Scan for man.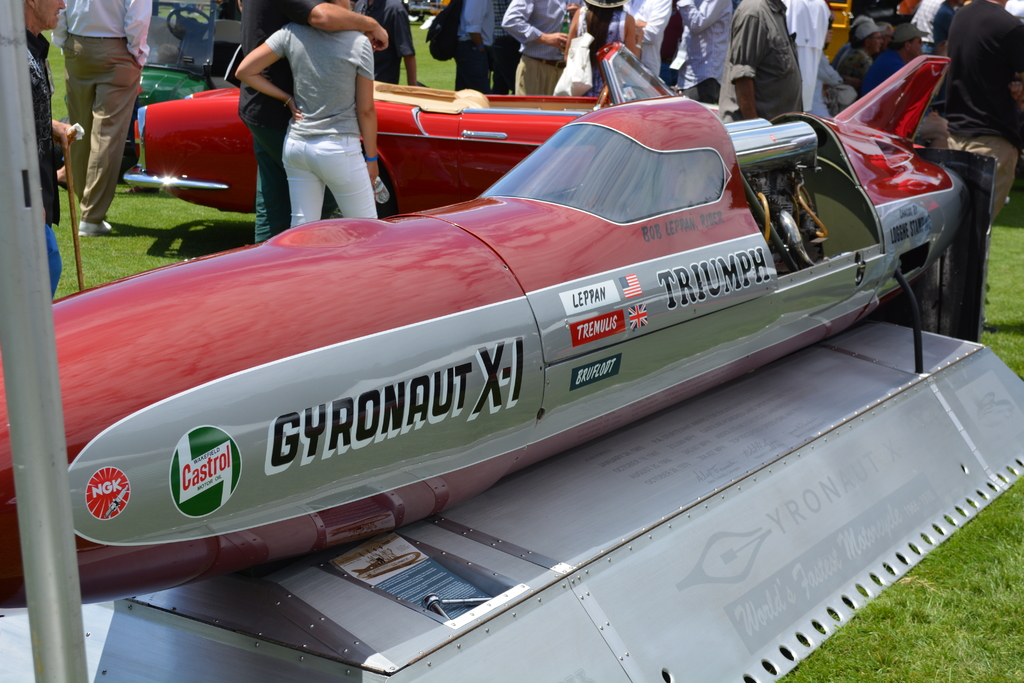
Scan result: bbox=(506, 0, 571, 97).
